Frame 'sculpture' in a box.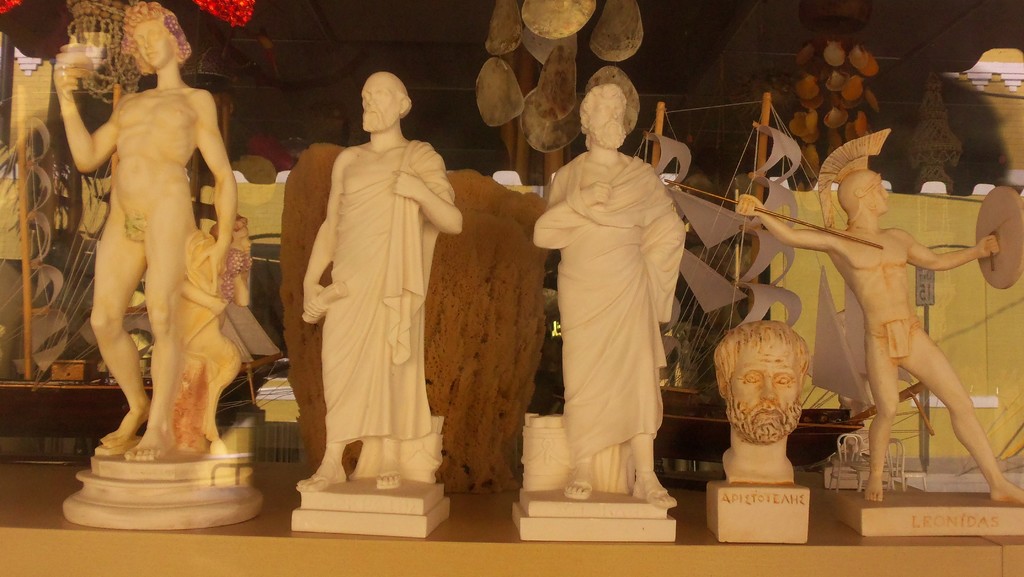
box=[499, 97, 707, 560].
